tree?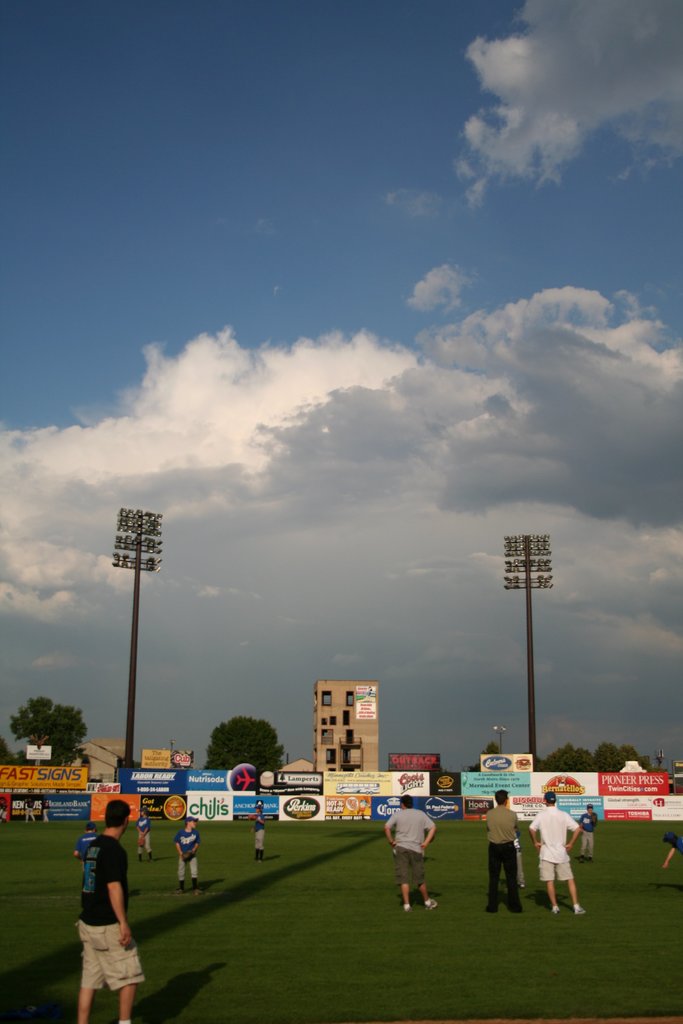
detection(594, 740, 638, 772)
